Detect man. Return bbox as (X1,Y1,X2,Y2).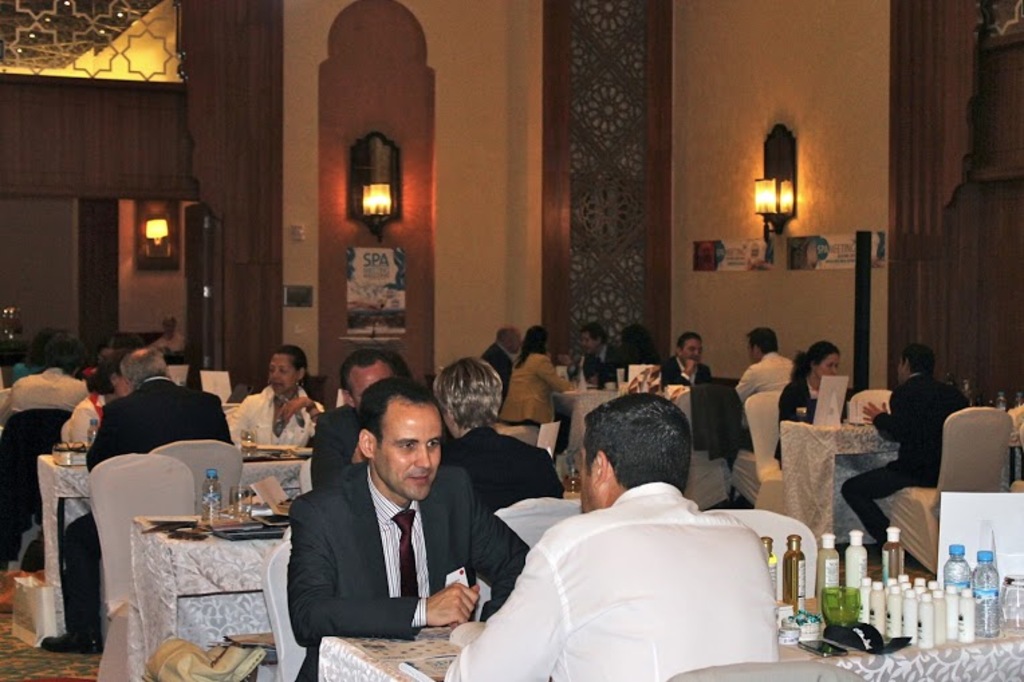
(658,335,720,391).
